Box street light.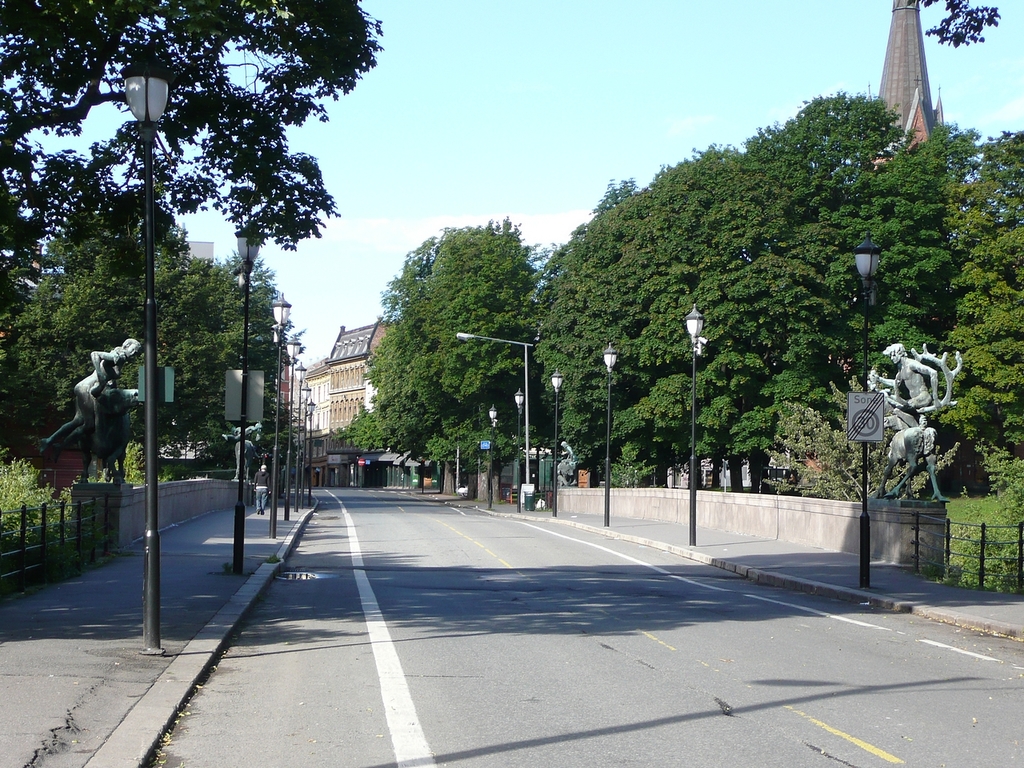
l=274, t=303, r=289, b=535.
